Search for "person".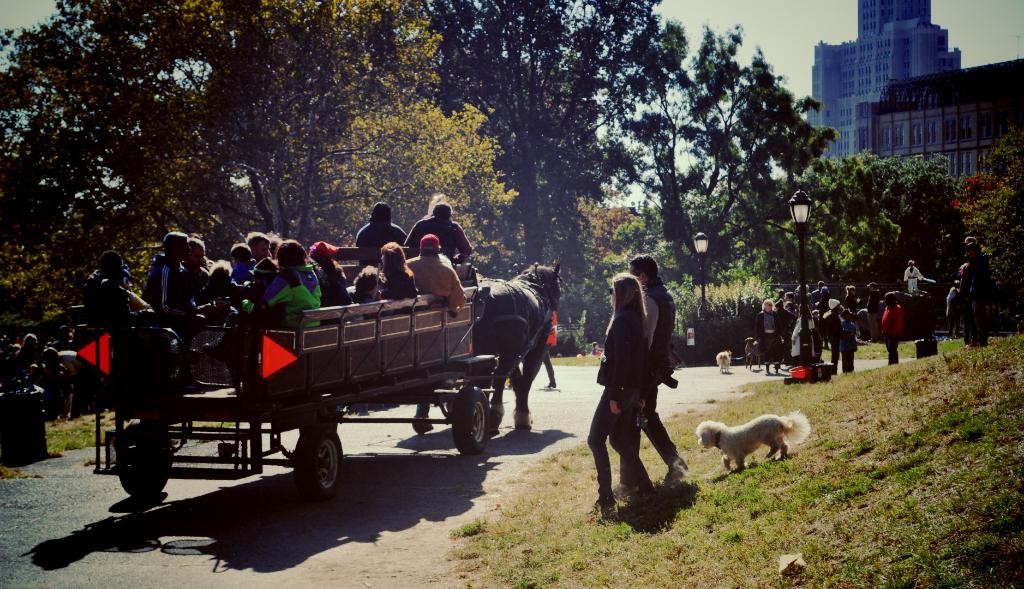
Found at crop(958, 237, 998, 346).
